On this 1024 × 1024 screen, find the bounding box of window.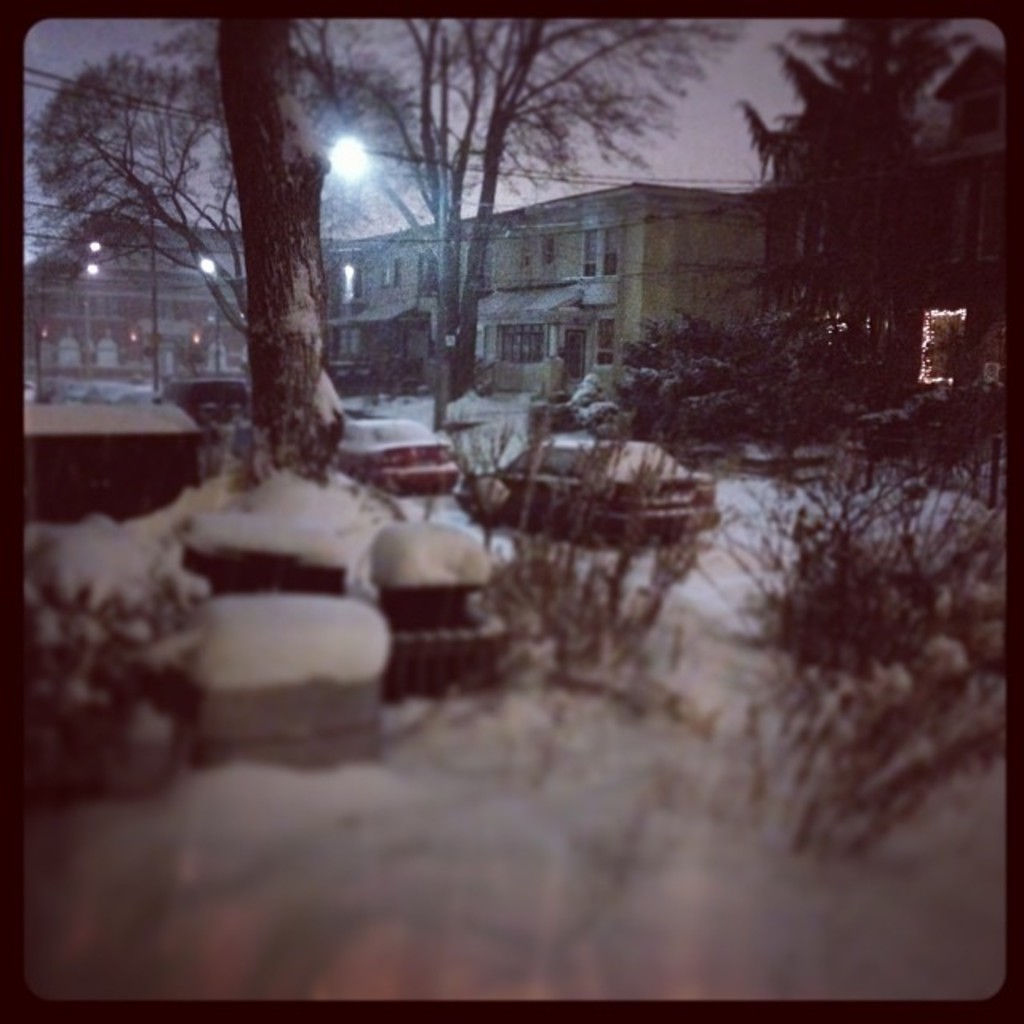
Bounding box: [512, 224, 522, 262].
